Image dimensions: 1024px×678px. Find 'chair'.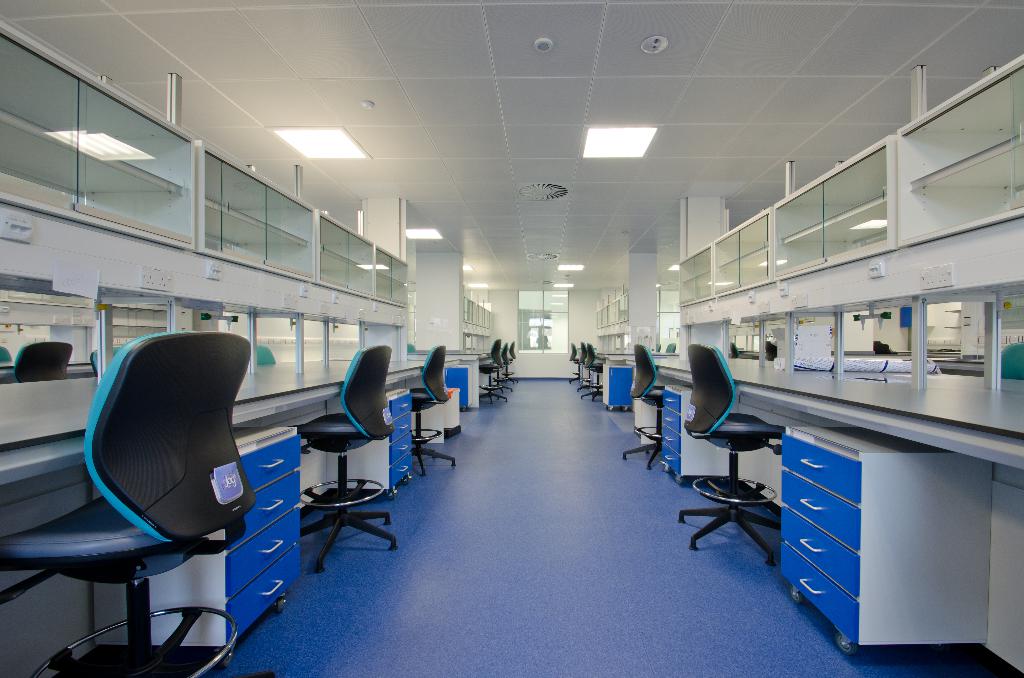
24 352 273 671.
